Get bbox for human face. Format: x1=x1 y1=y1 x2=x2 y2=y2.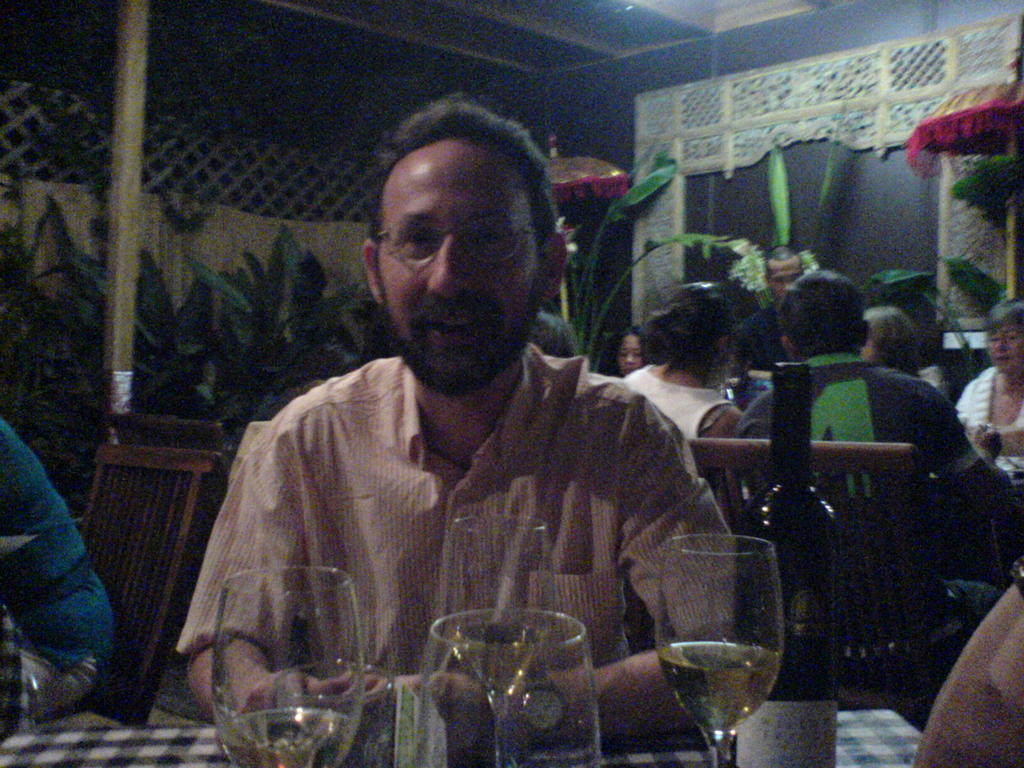
x1=769 y1=260 x2=799 y2=301.
